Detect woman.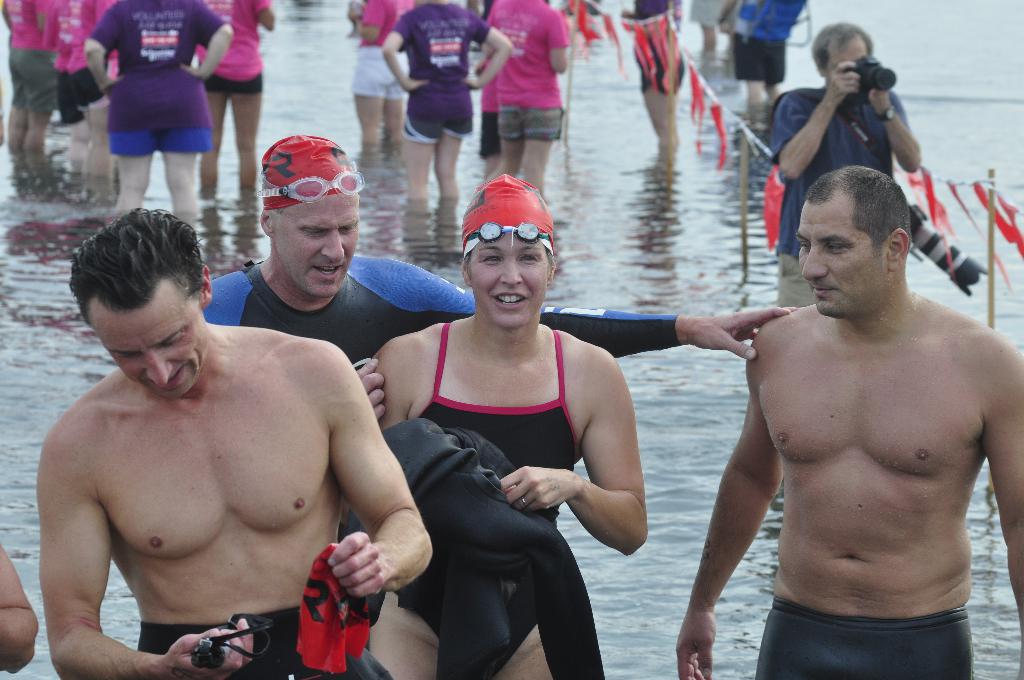
Detected at BBox(378, 0, 515, 198).
